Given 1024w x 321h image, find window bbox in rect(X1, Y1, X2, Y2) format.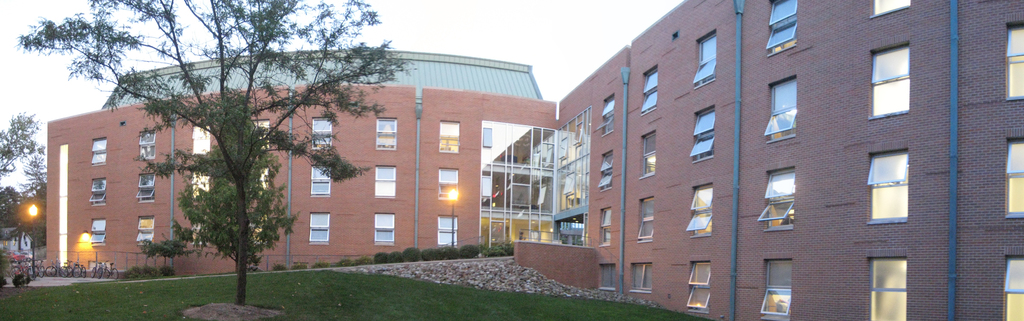
rect(440, 166, 458, 202).
